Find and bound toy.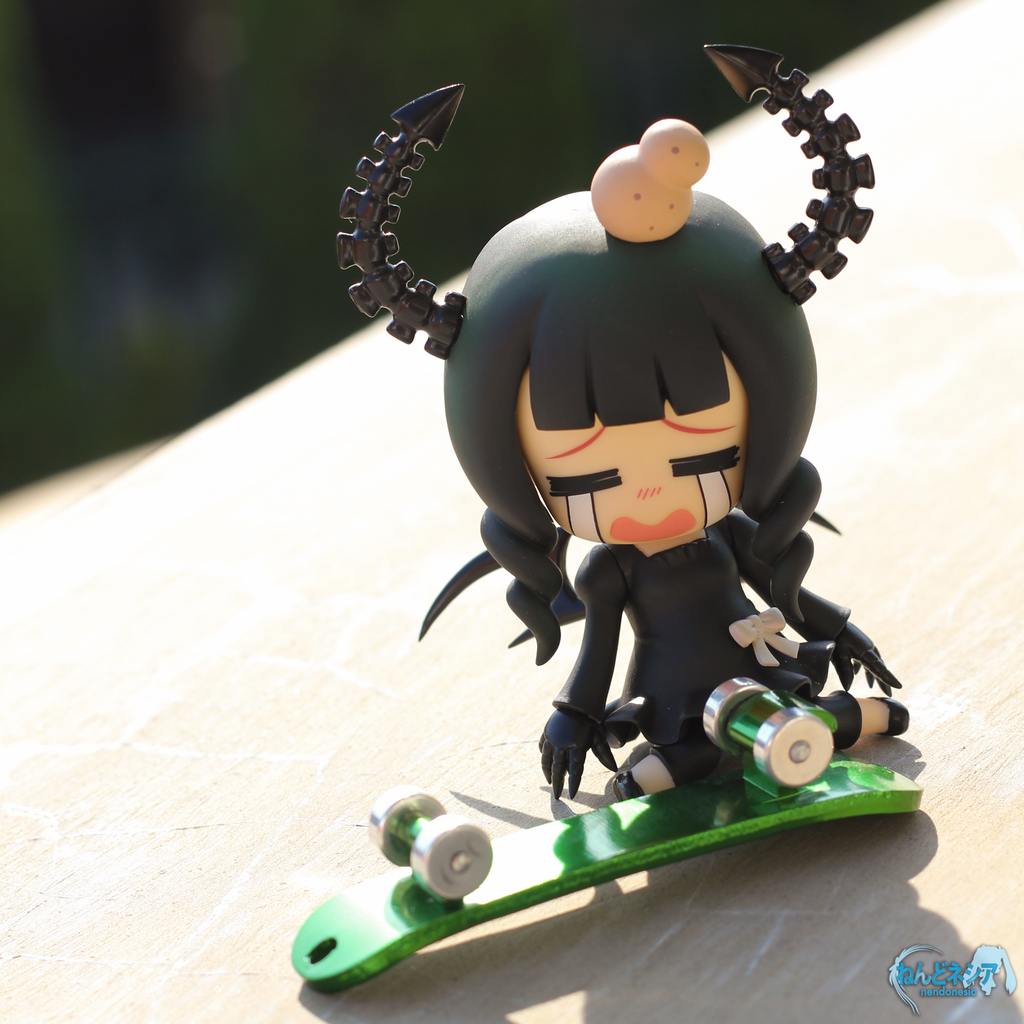
Bound: region(294, 37, 905, 998).
